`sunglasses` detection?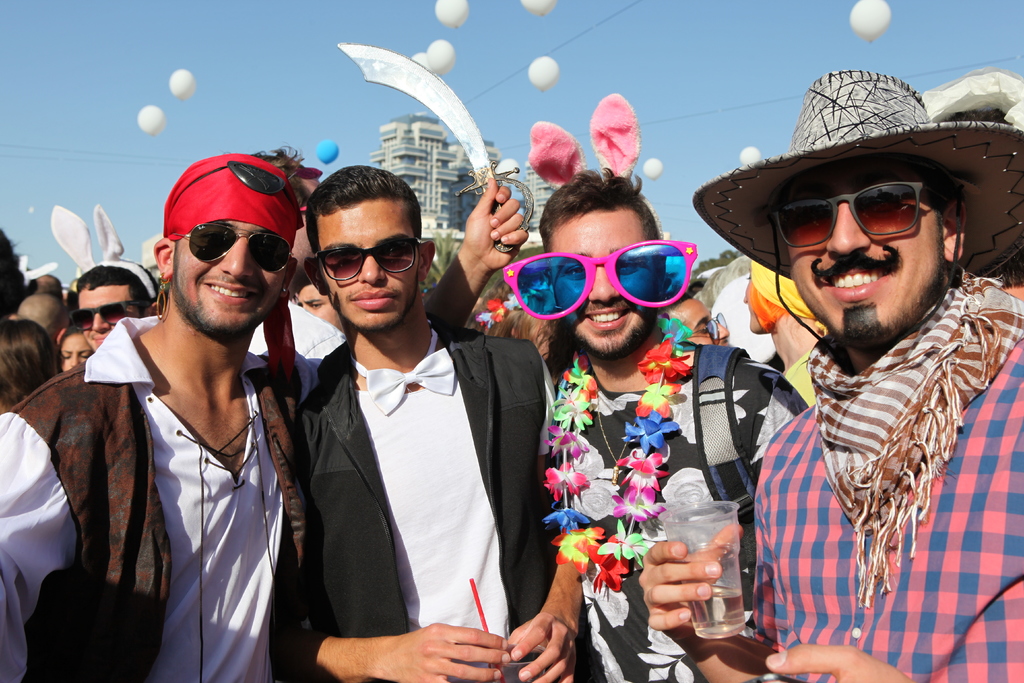
[left=174, top=223, right=292, bottom=274]
